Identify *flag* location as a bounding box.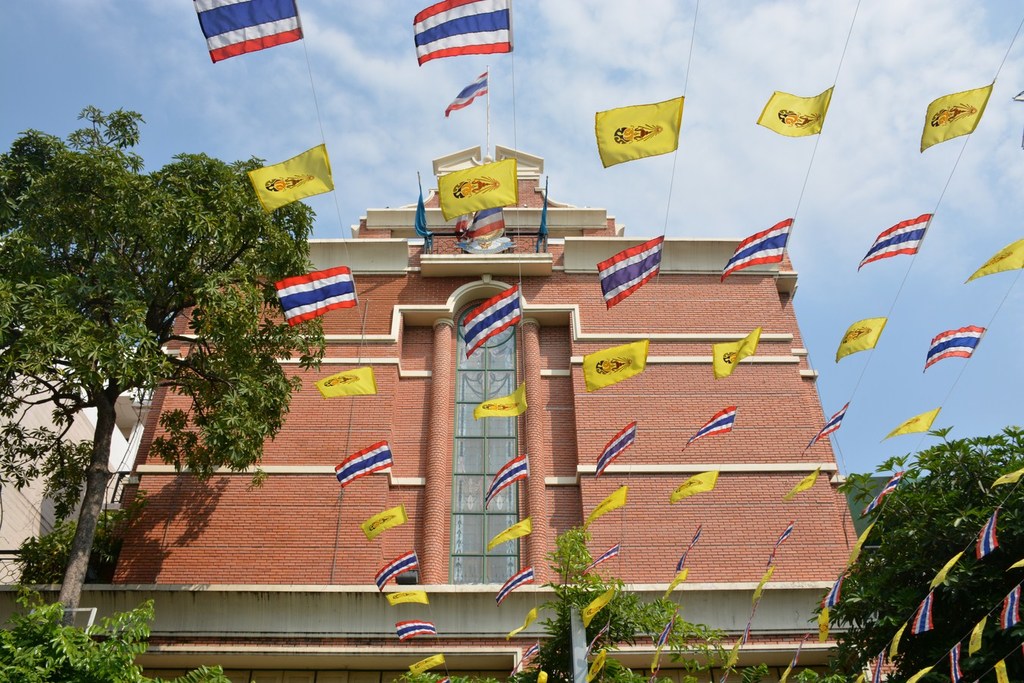
<box>507,640,537,681</box>.
